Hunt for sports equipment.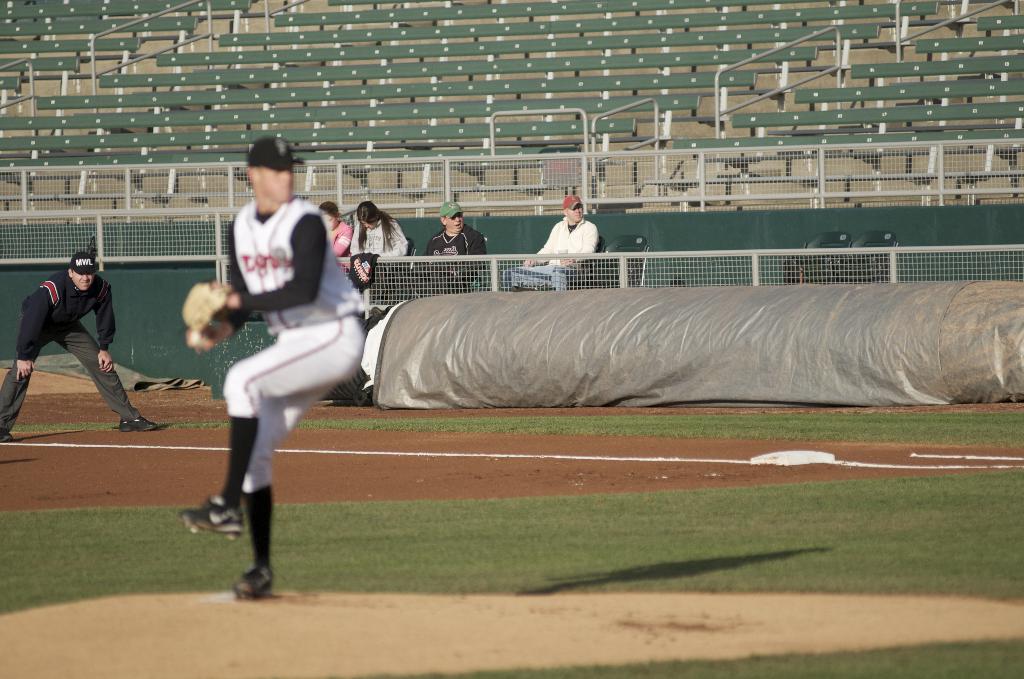
Hunted down at 187,329,211,346.
